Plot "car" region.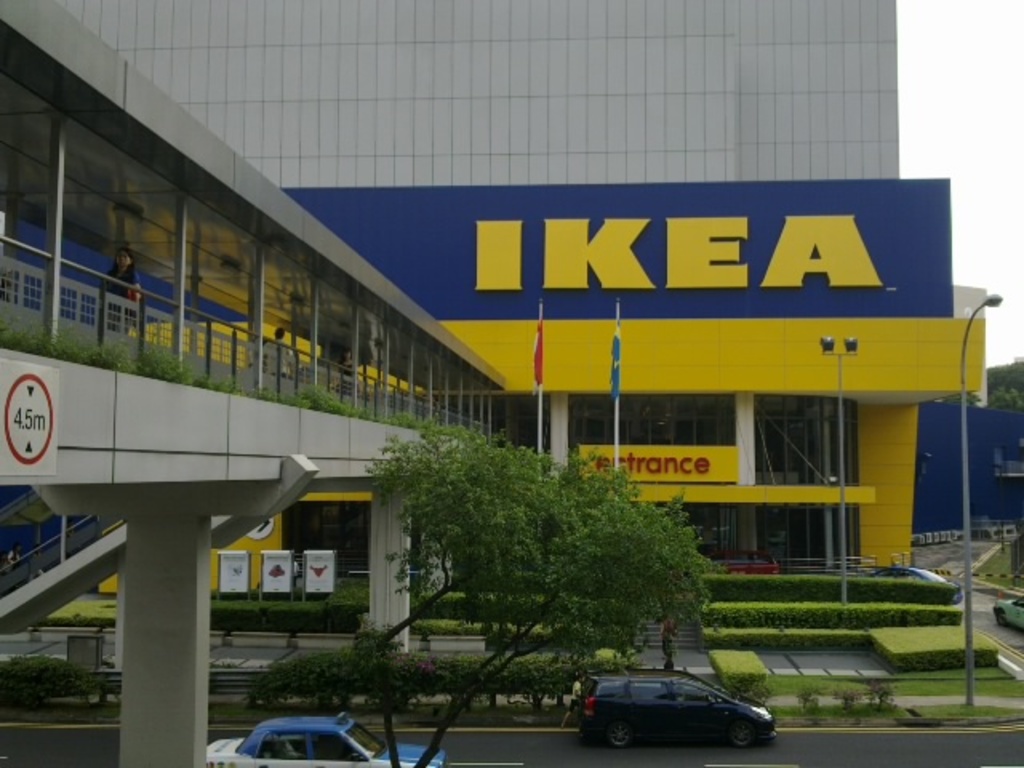
Plotted at detection(576, 667, 776, 747).
